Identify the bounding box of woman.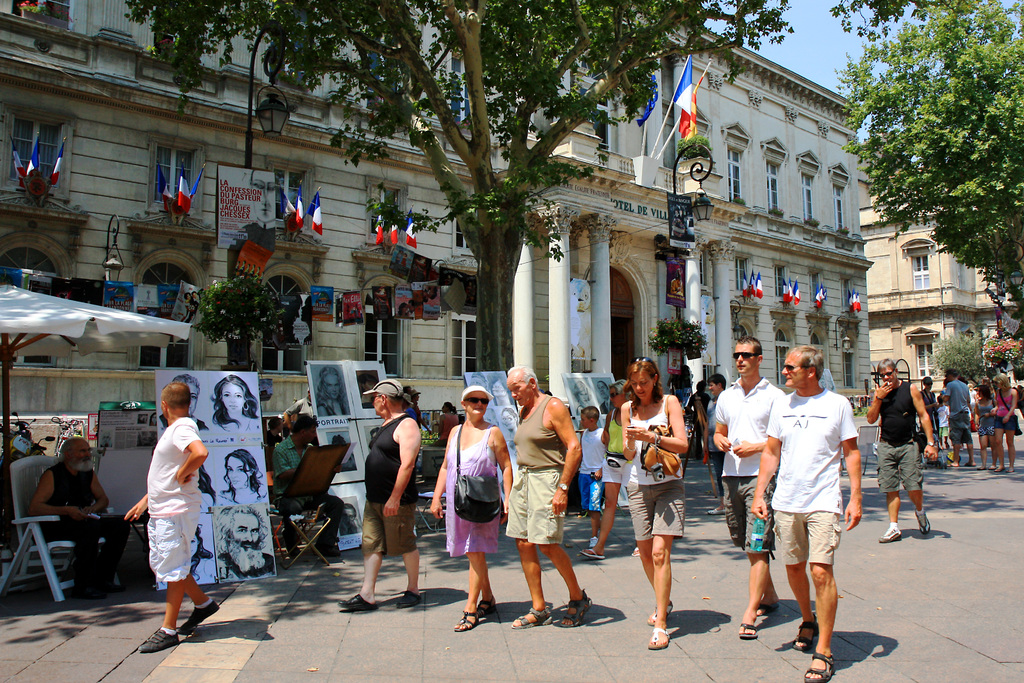
bbox=(212, 375, 262, 429).
